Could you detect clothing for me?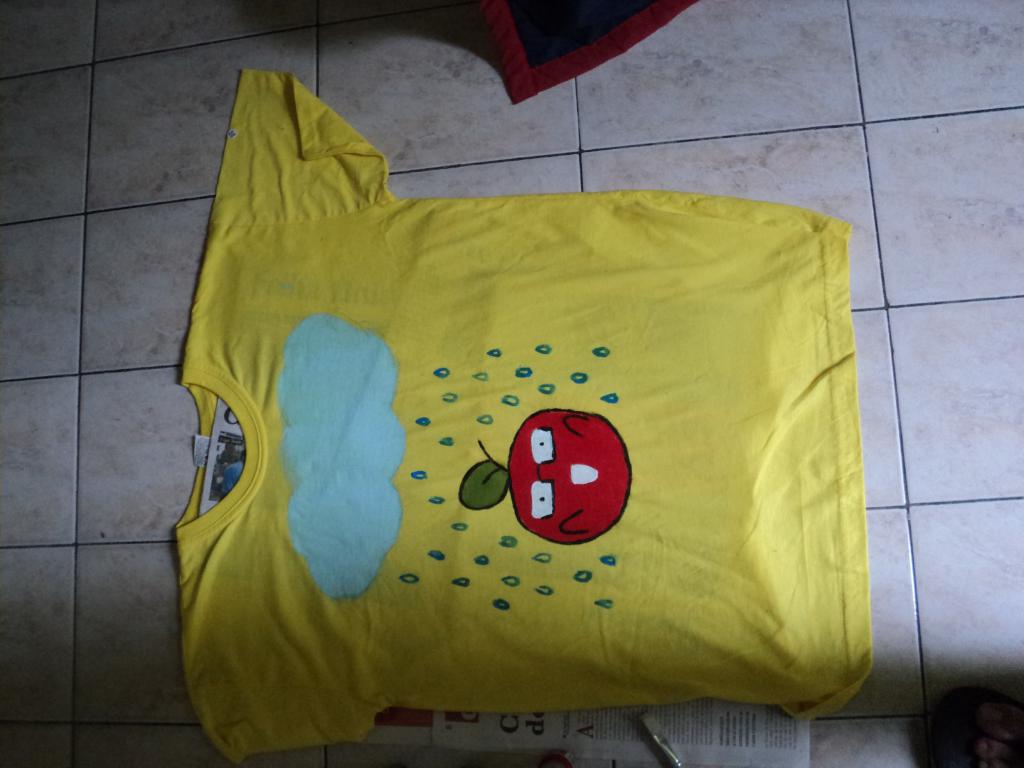
Detection result: locate(173, 69, 872, 767).
